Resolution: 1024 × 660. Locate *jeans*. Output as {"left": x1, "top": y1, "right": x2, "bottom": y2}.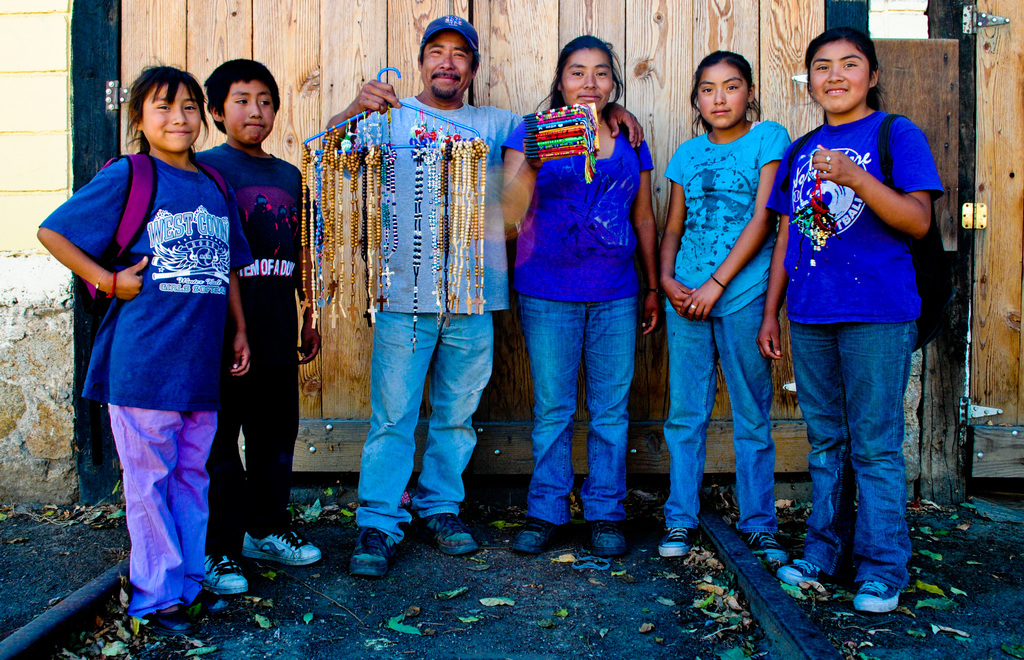
{"left": 514, "top": 301, "right": 644, "bottom": 537}.
